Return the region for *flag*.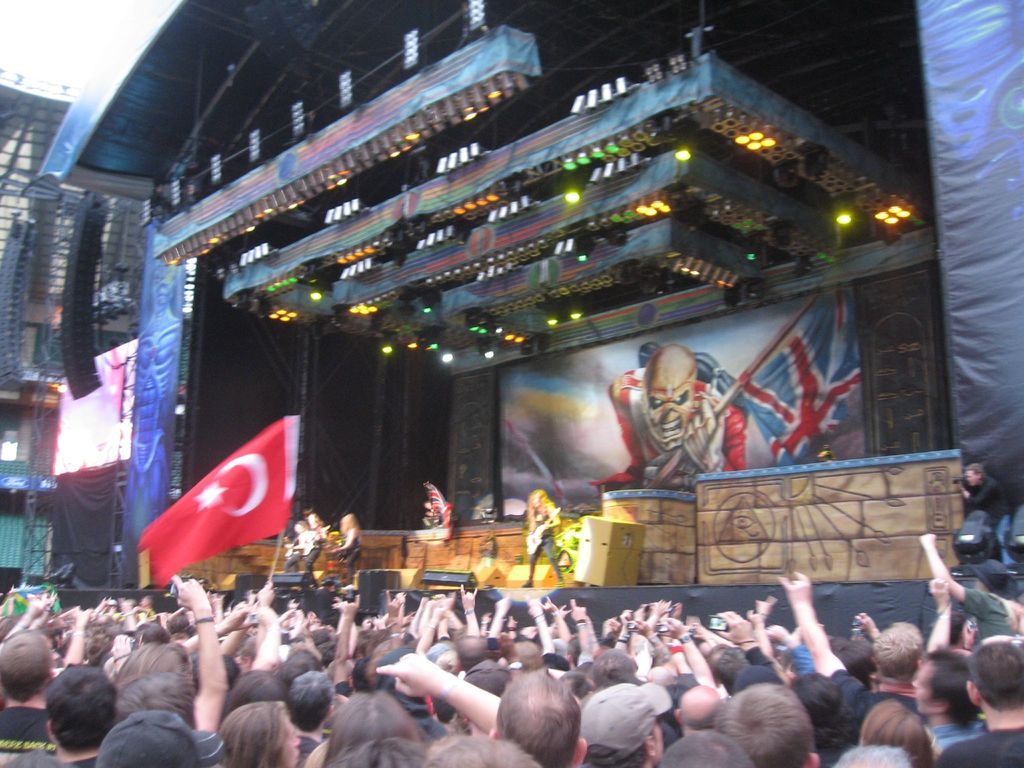
x1=131, y1=410, x2=298, y2=582.
